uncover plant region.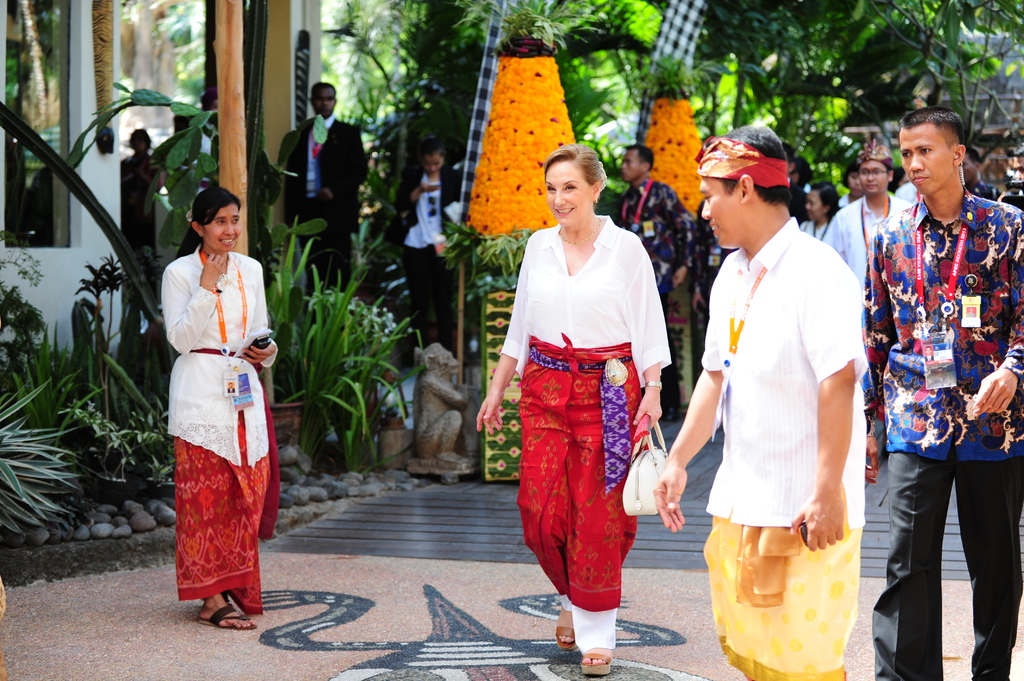
Uncovered: 245 158 346 349.
